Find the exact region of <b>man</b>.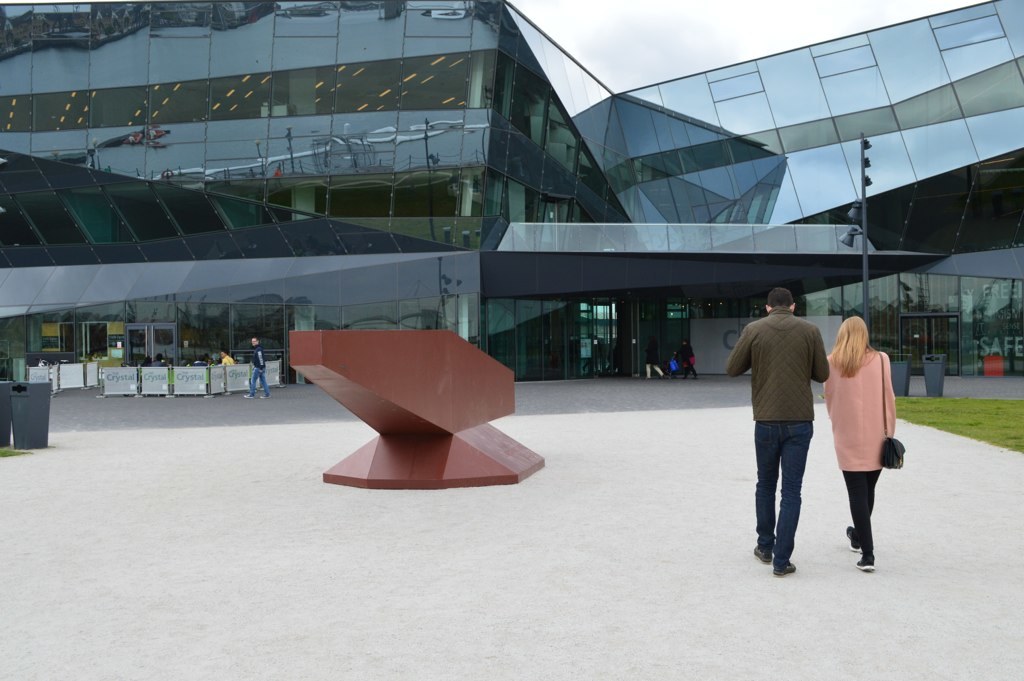
Exact region: crop(739, 289, 842, 579).
